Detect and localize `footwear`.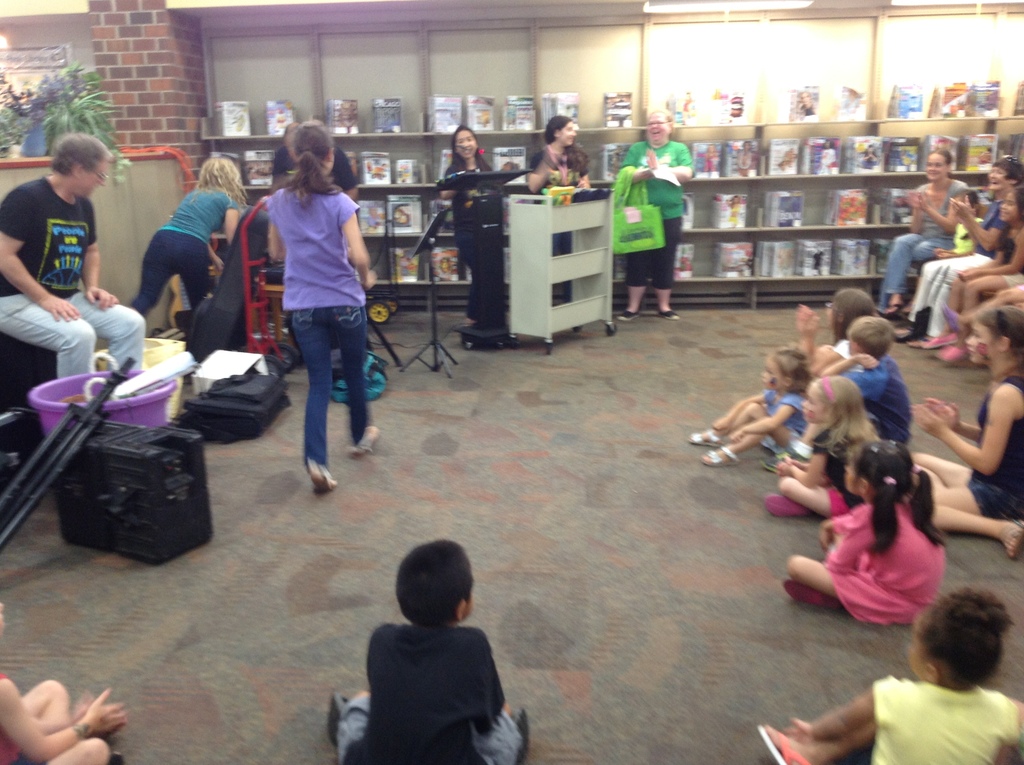
Localized at x1=881 y1=303 x2=957 y2=366.
